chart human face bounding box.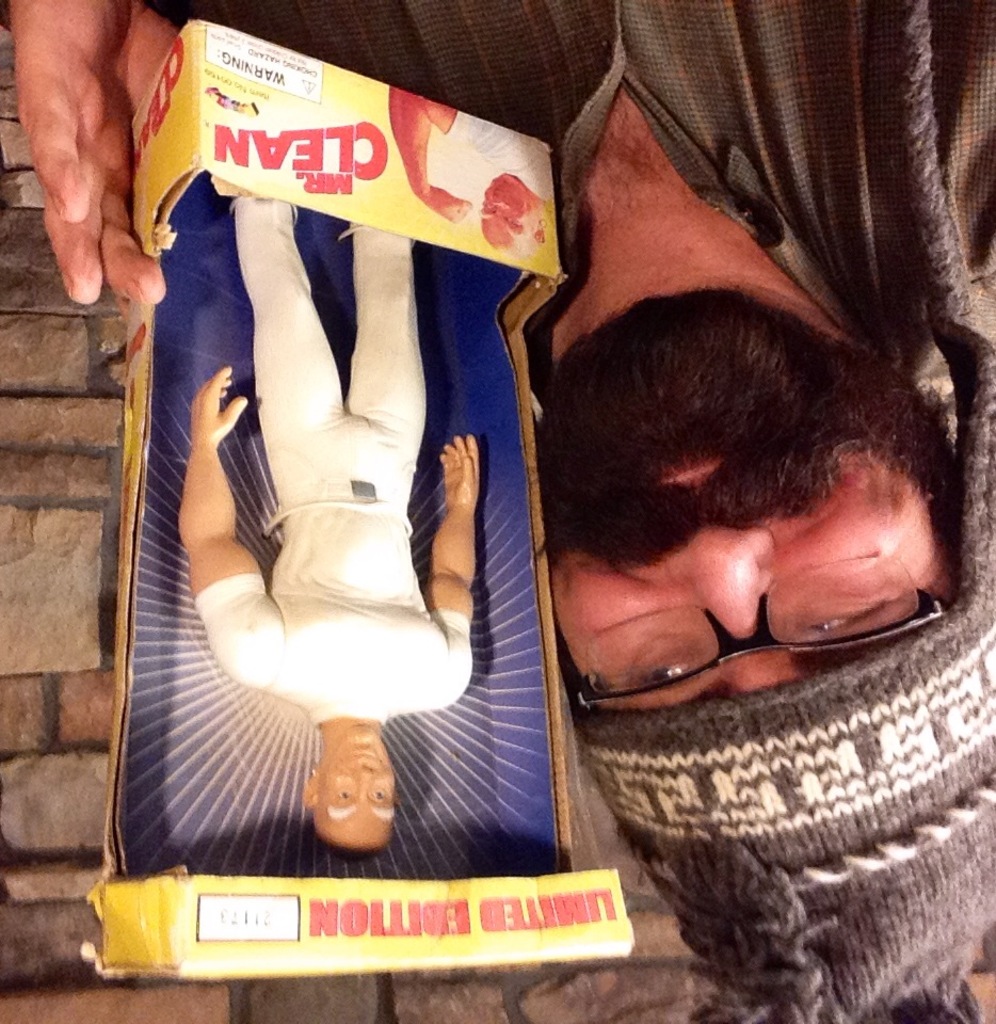
Charted: {"x1": 318, "y1": 724, "x2": 395, "y2": 847}.
